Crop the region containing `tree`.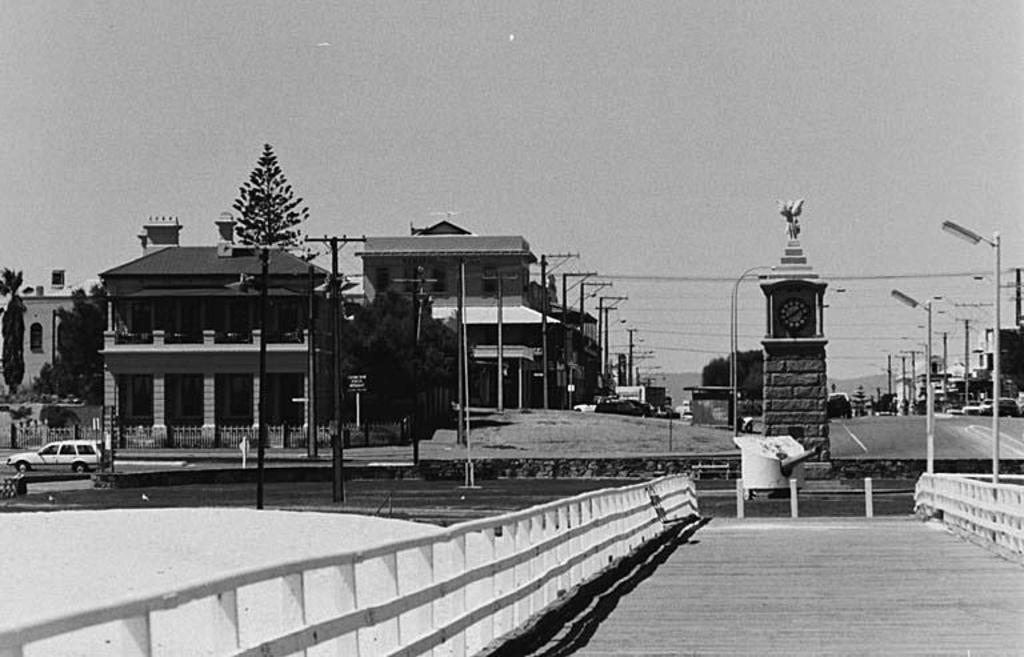
Crop region: 313 283 471 440.
